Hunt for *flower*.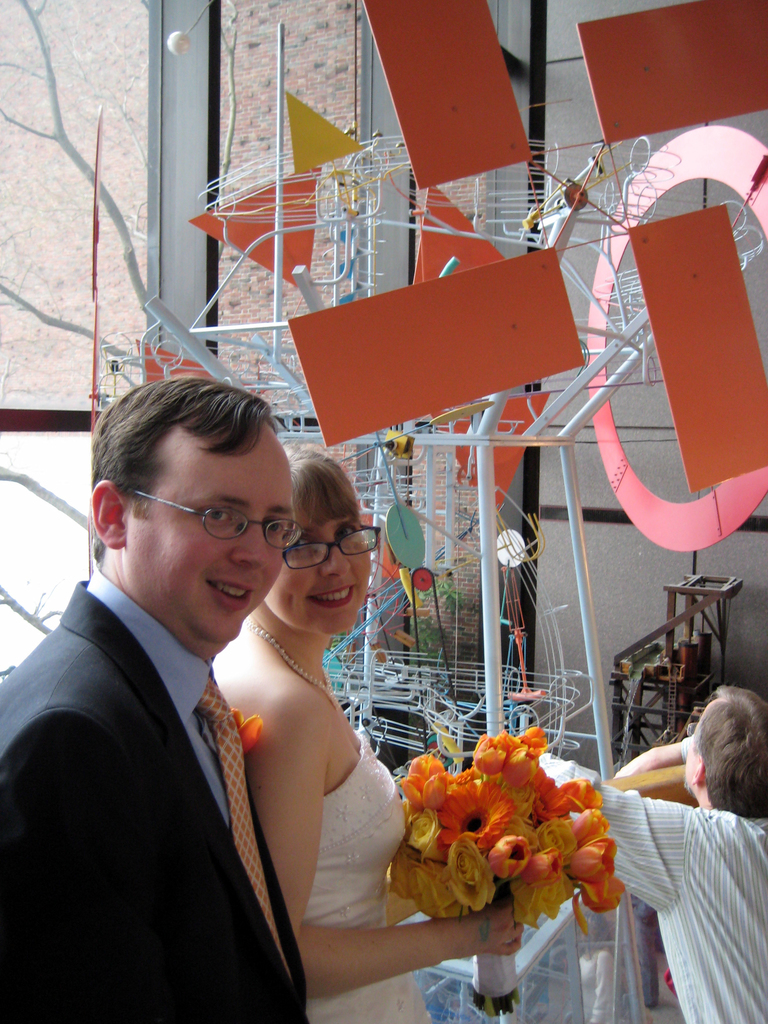
Hunted down at 232,710,269,748.
